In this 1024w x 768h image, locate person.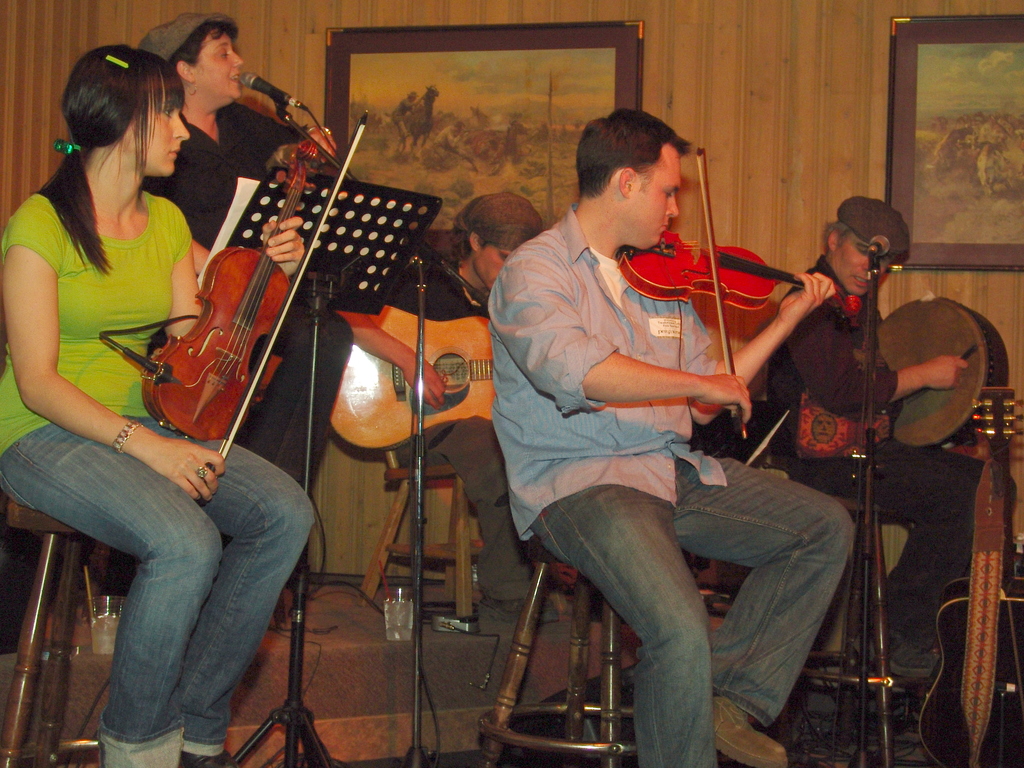
Bounding box: region(790, 184, 988, 725).
